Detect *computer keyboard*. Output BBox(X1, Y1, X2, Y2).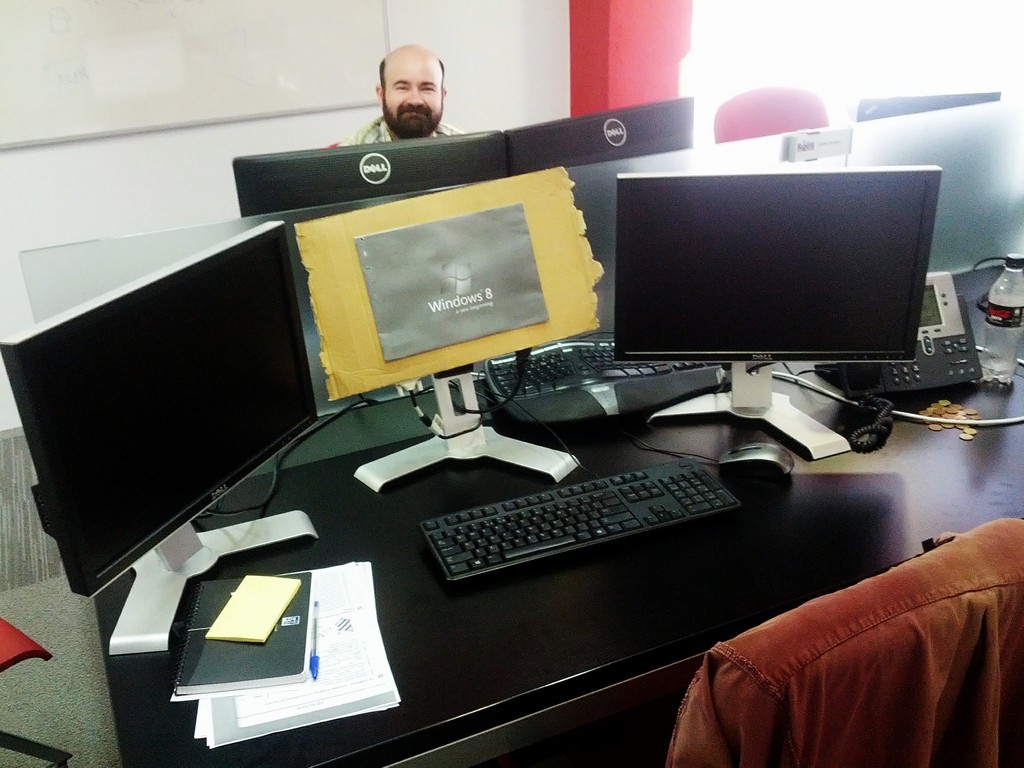
BBox(415, 369, 739, 580).
